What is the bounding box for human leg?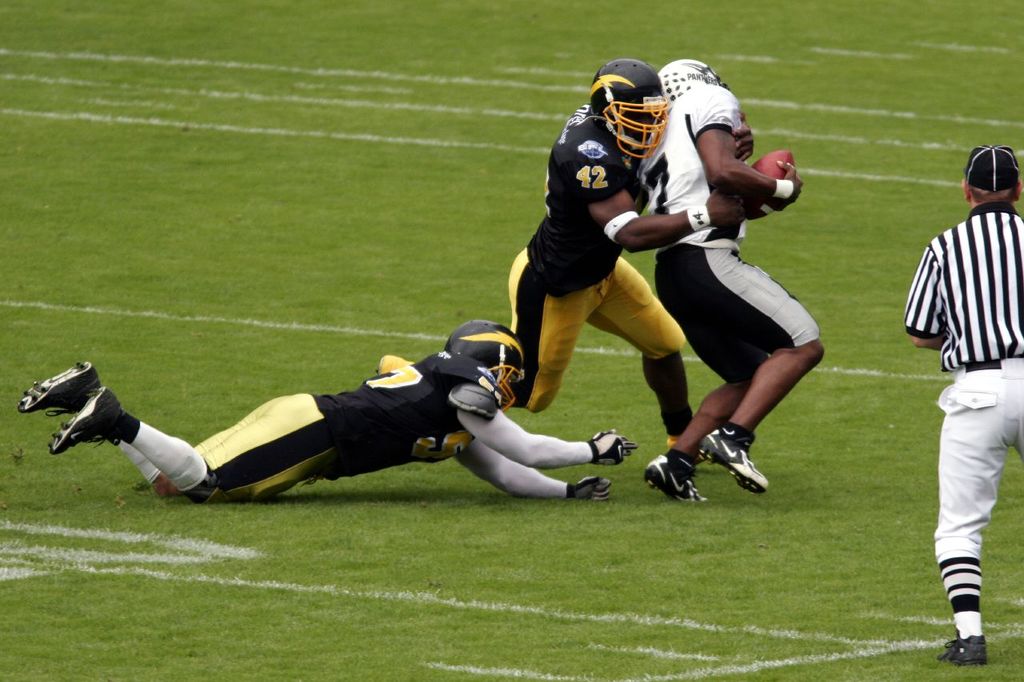
{"x1": 642, "y1": 271, "x2": 772, "y2": 507}.
